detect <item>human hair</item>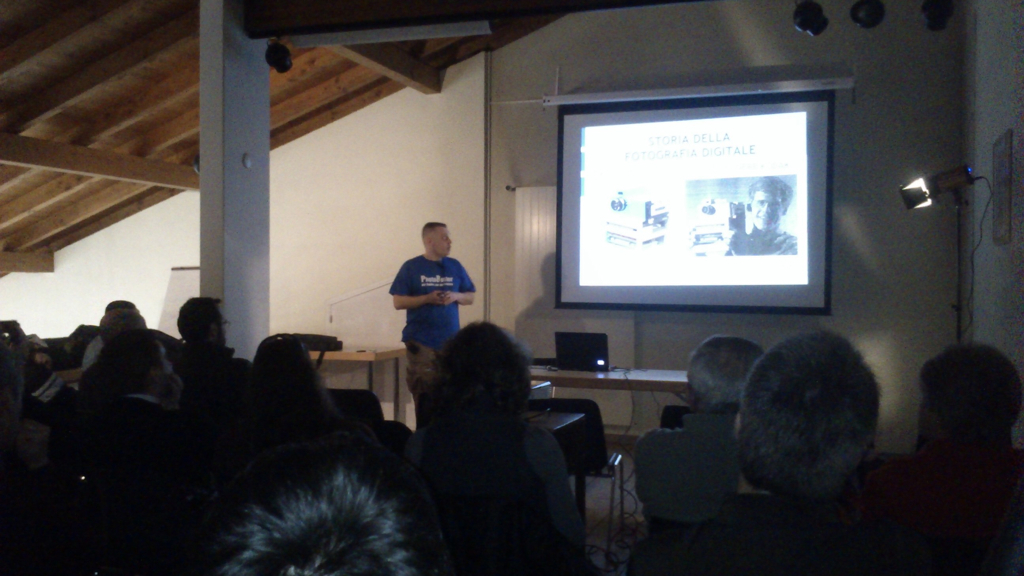
bbox=(98, 332, 172, 402)
